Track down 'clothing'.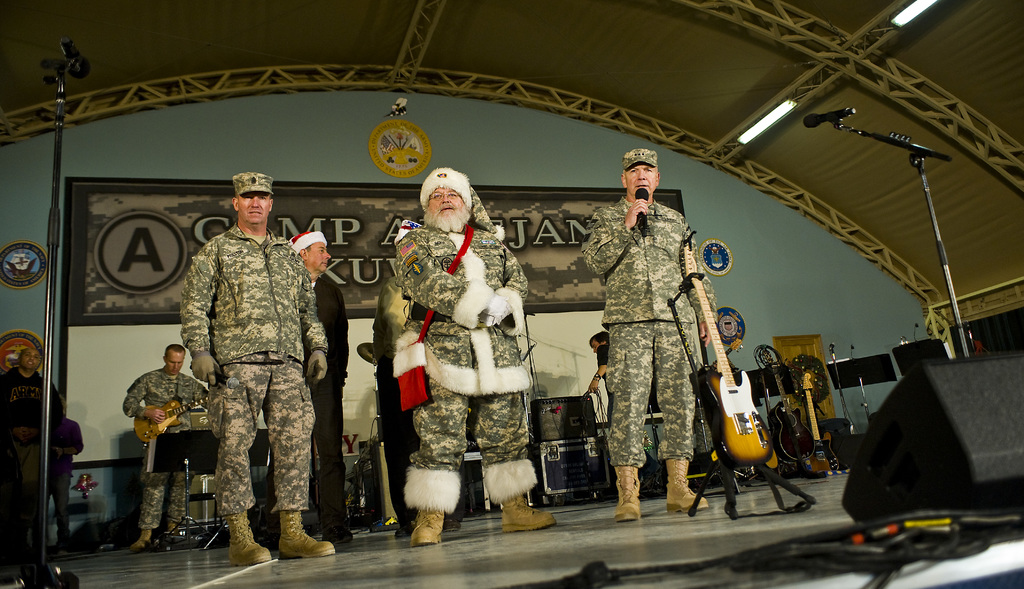
Tracked to [left=123, top=366, right=208, bottom=530].
